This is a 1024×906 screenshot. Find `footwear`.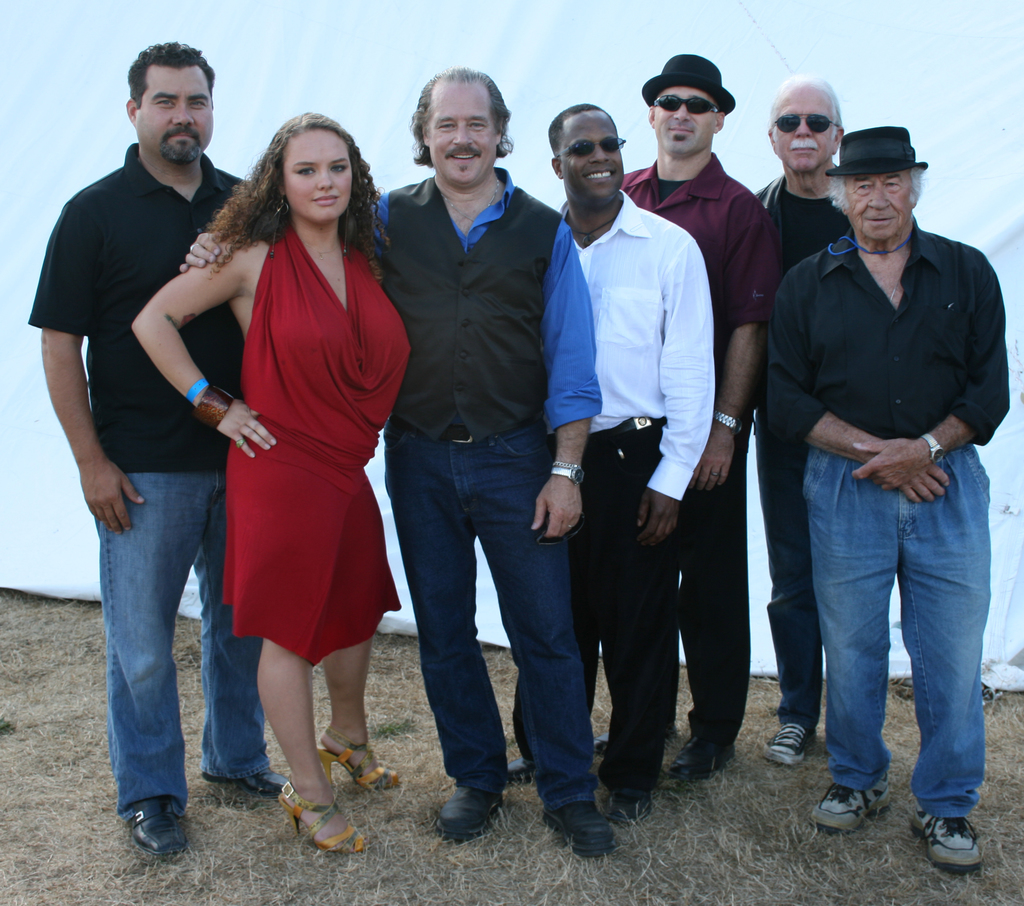
Bounding box: [279,782,372,856].
